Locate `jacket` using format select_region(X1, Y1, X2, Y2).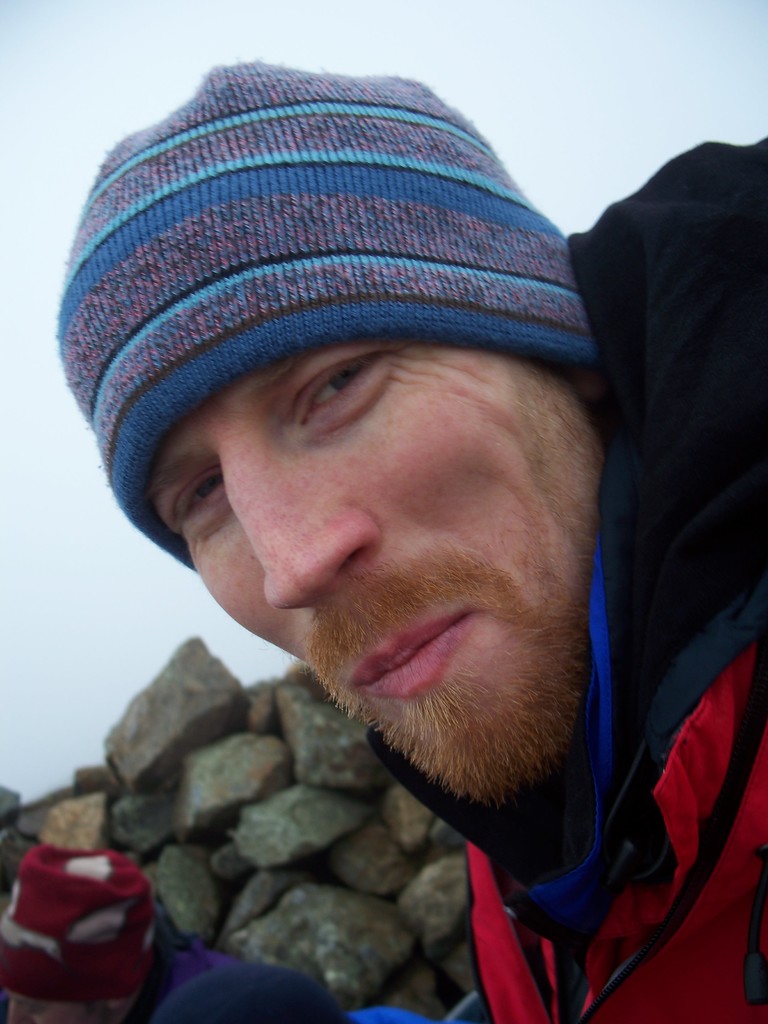
select_region(367, 137, 767, 1023).
